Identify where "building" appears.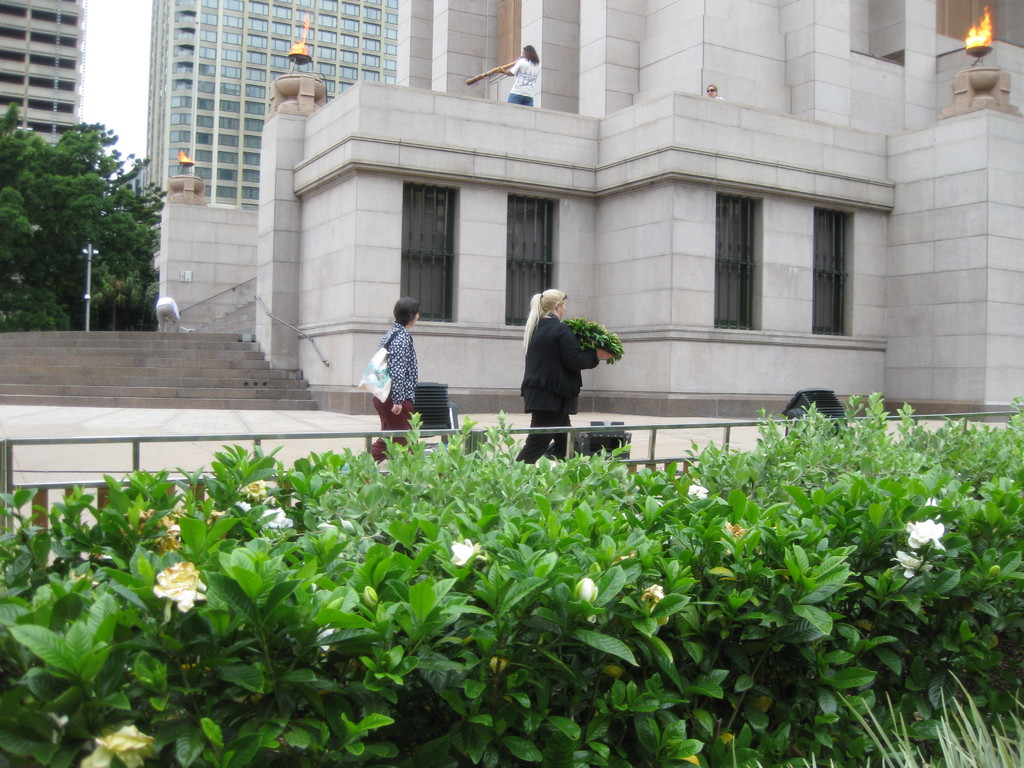
Appears at bbox(153, 0, 1023, 420).
